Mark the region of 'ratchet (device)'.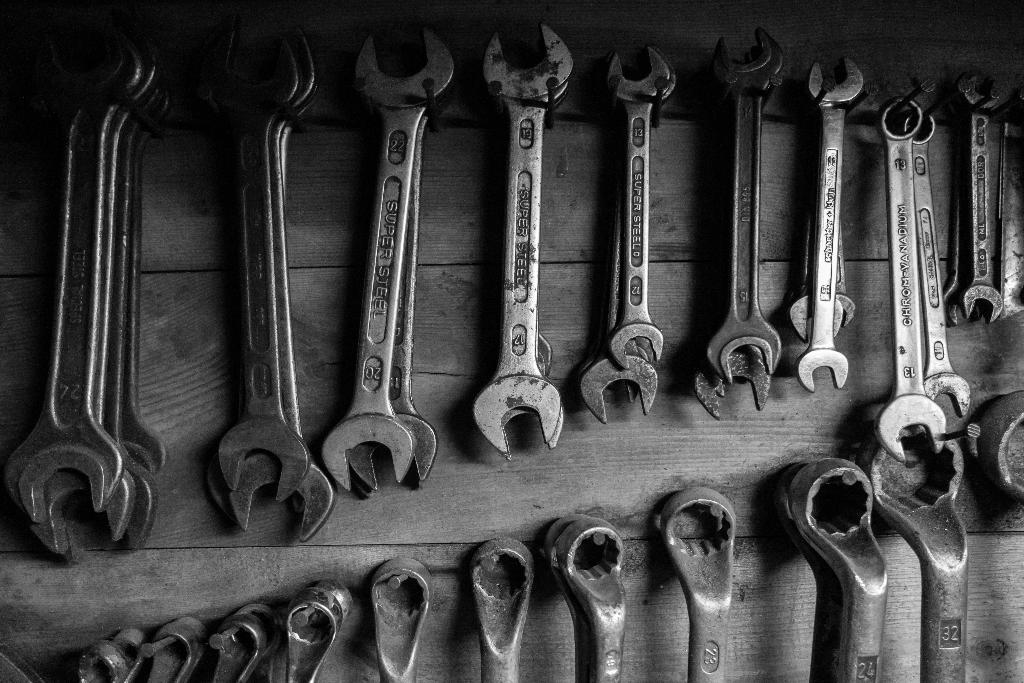
Region: left=792, top=460, right=883, bottom=682.
